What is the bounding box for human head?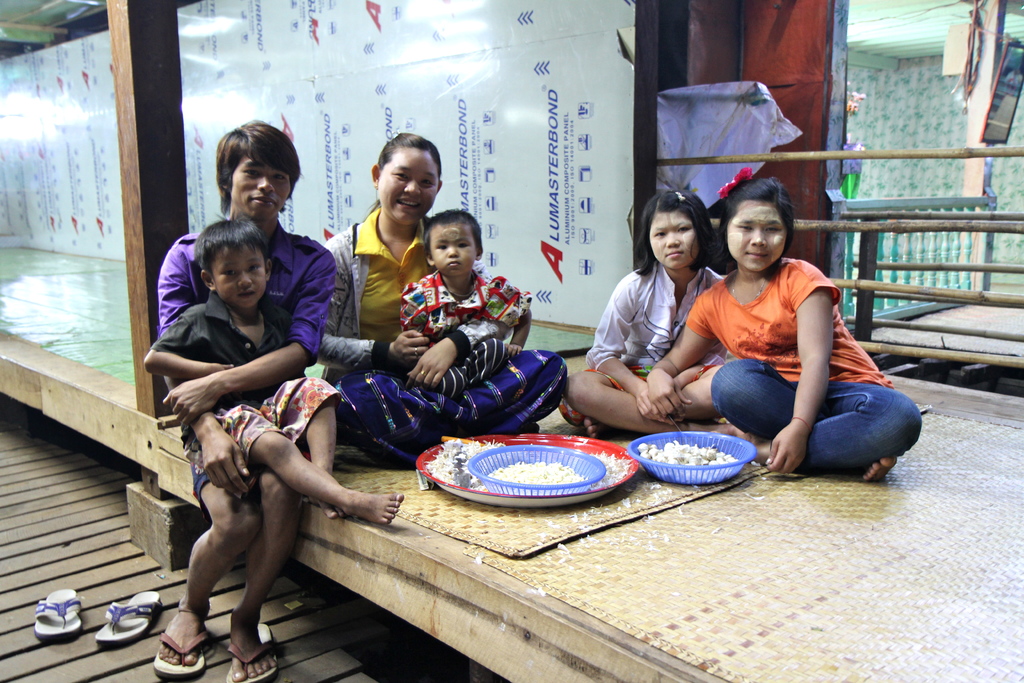
select_region(214, 117, 305, 227).
